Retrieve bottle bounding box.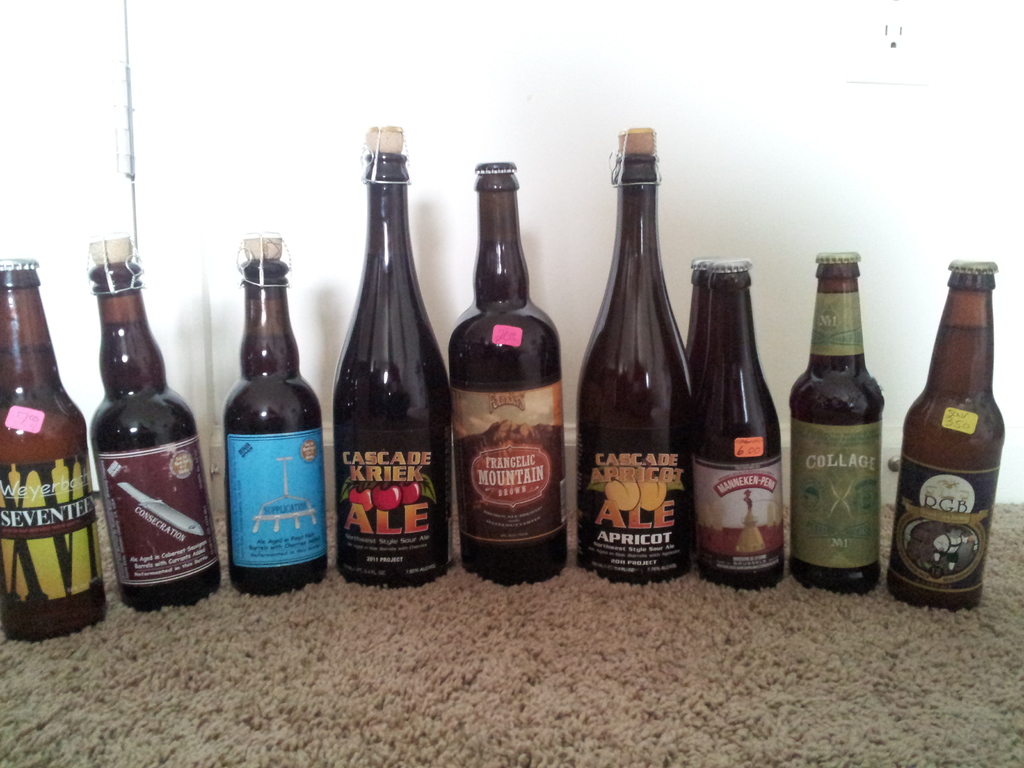
Bounding box: 89/233/225/621.
